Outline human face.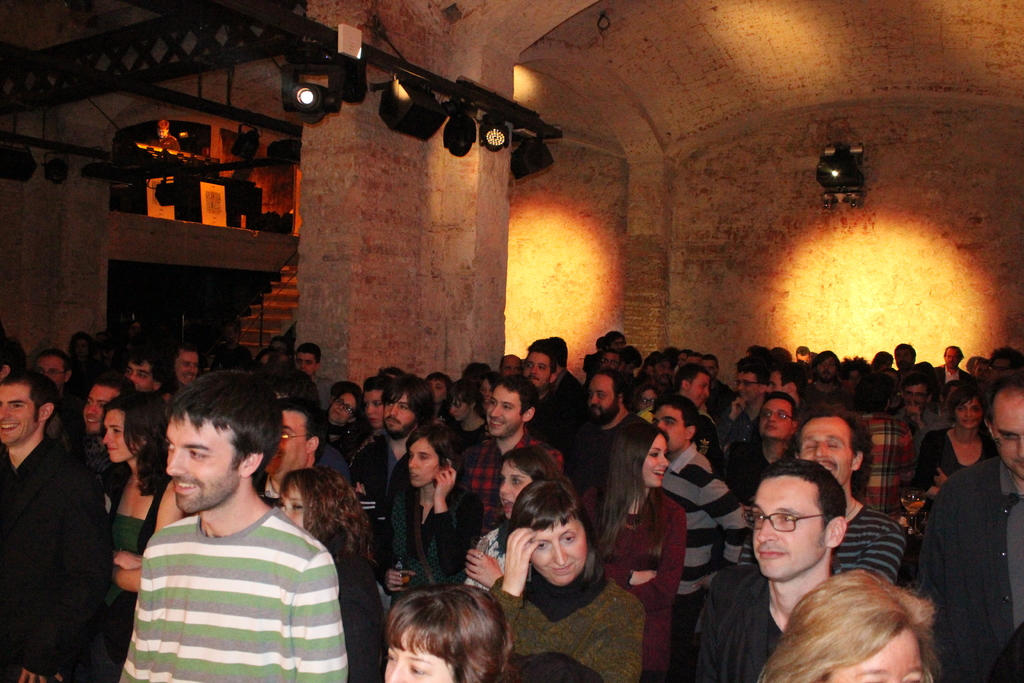
Outline: 639:393:664:411.
